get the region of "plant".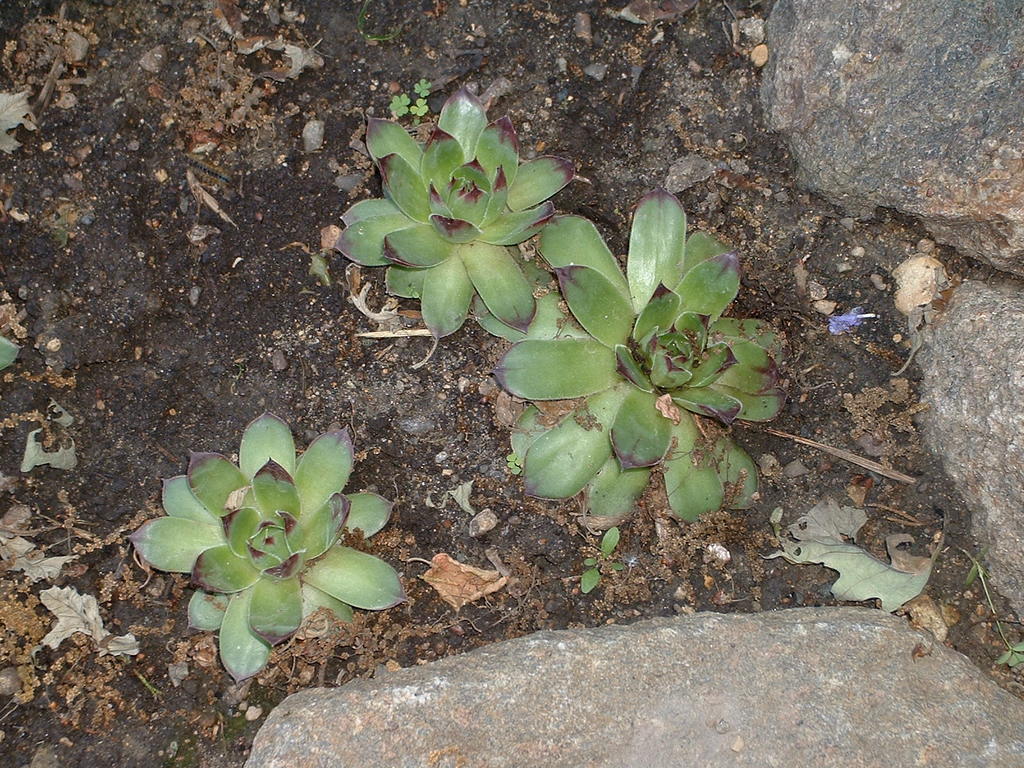
l=415, t=100, r=427, b=116.
